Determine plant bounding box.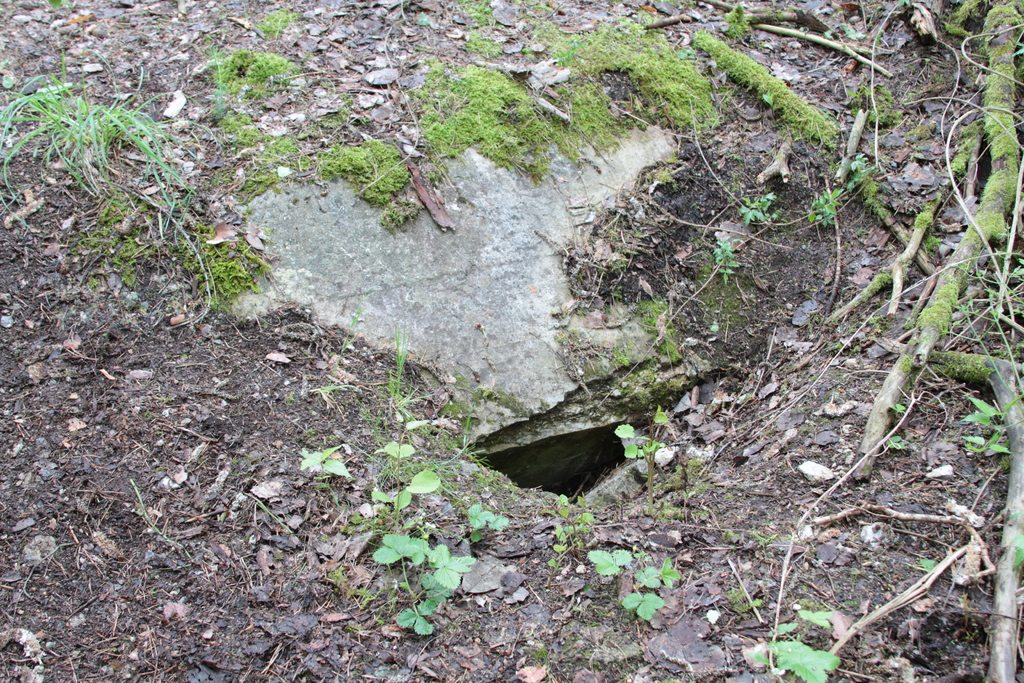
Determined: <box>755,636,844,682</box>.
